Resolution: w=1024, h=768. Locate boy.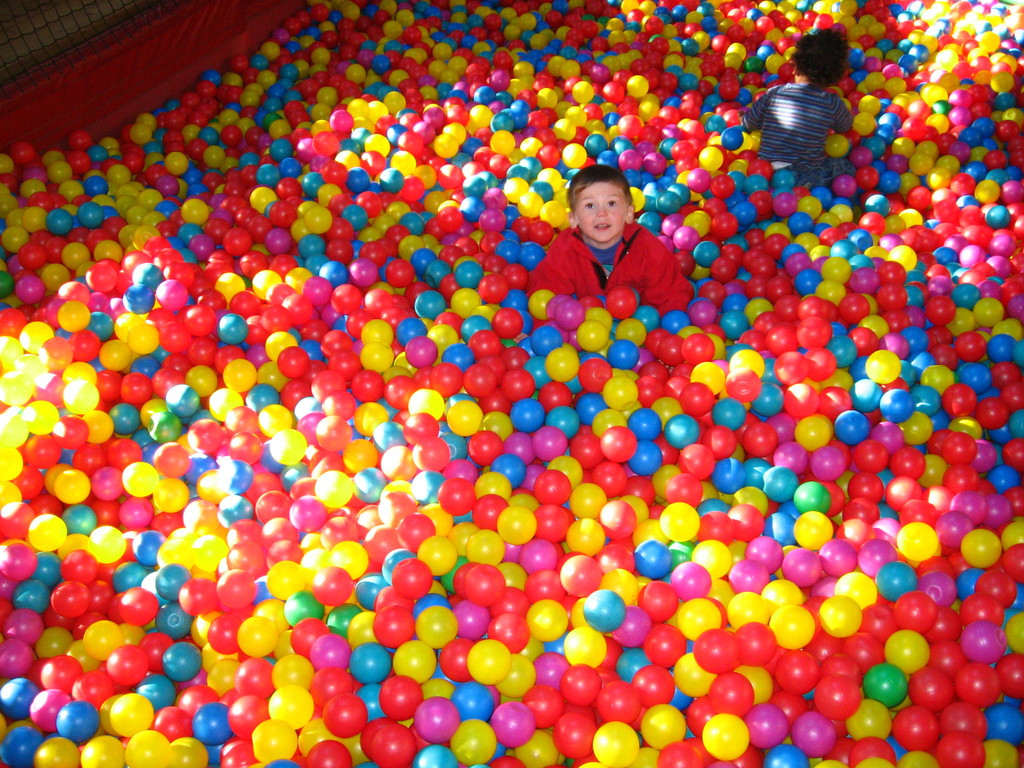
region(739, 24, 863, 196).
